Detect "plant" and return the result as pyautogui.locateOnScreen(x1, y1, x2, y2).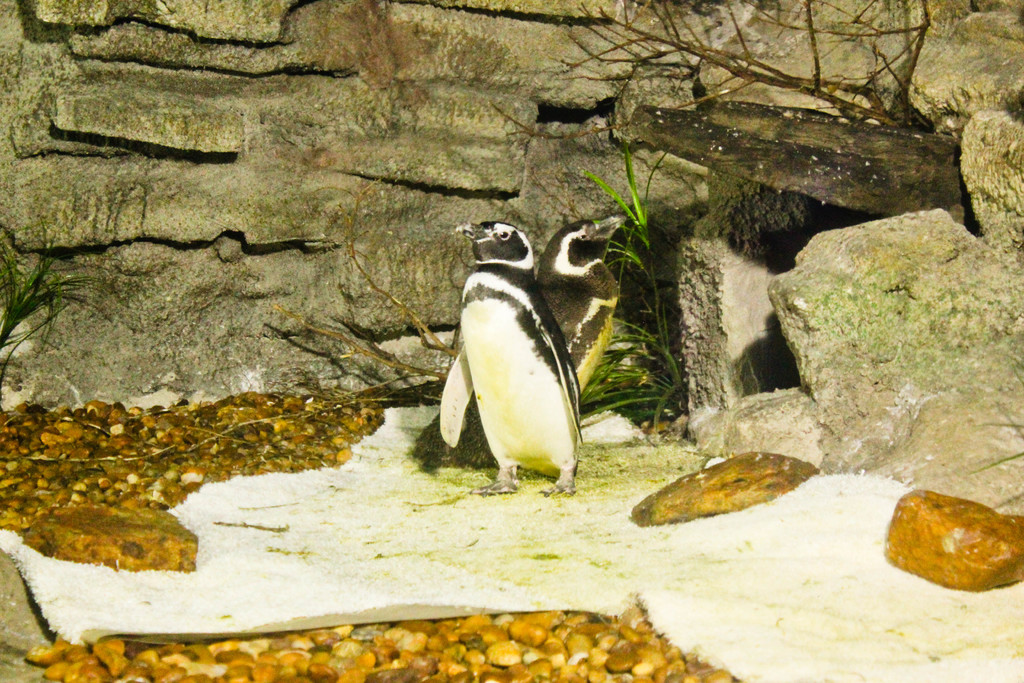
pyautogui.locateOnScreen(578, 138, 681, 437).
